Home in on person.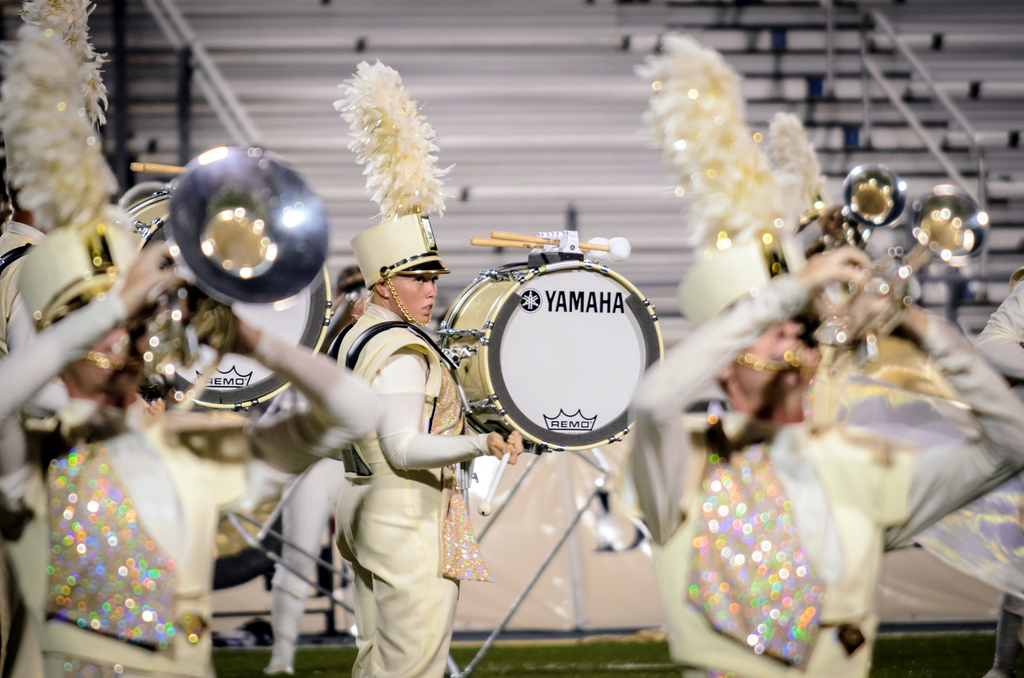
Homed in at {"x1": 623, "y1": 230, "x2": 1023, "y2": 677}.
